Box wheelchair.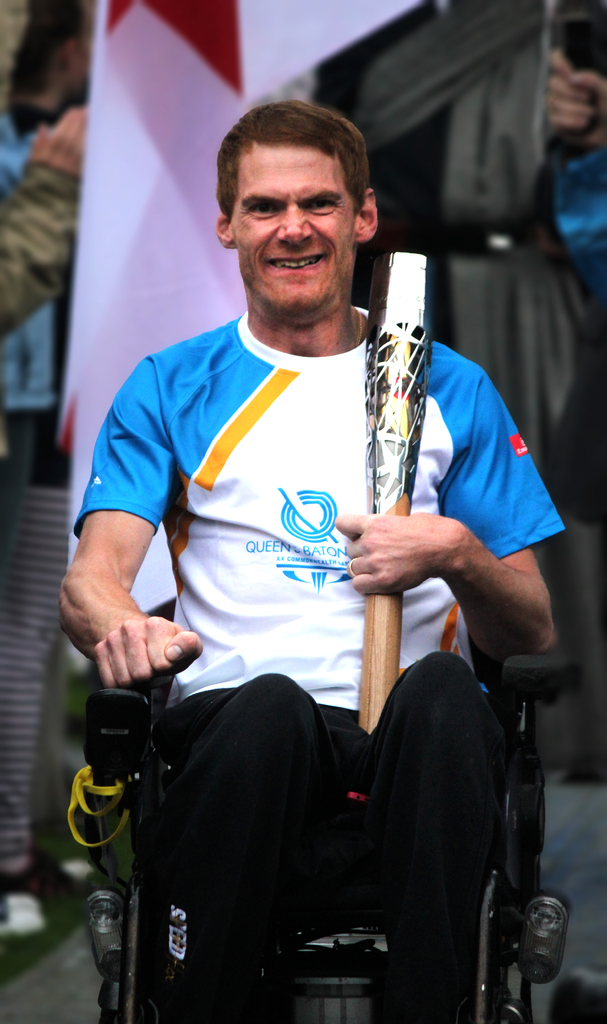
crop(81, 591, 572, 1023).
